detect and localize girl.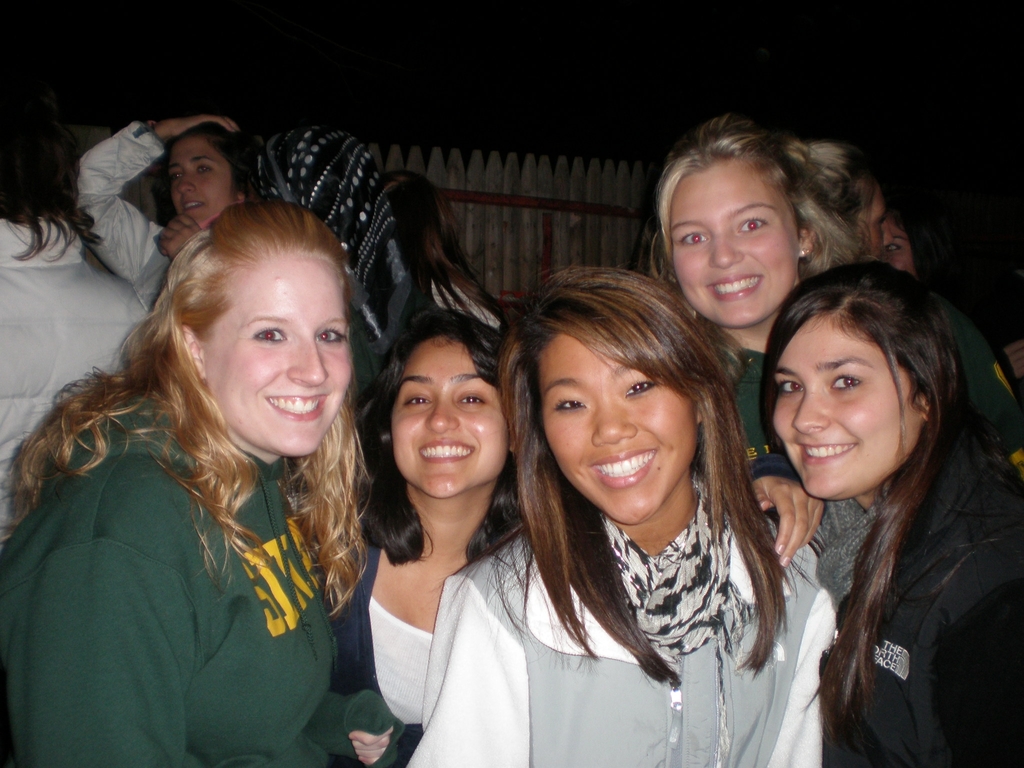
Localized at 886:208:950:292.
